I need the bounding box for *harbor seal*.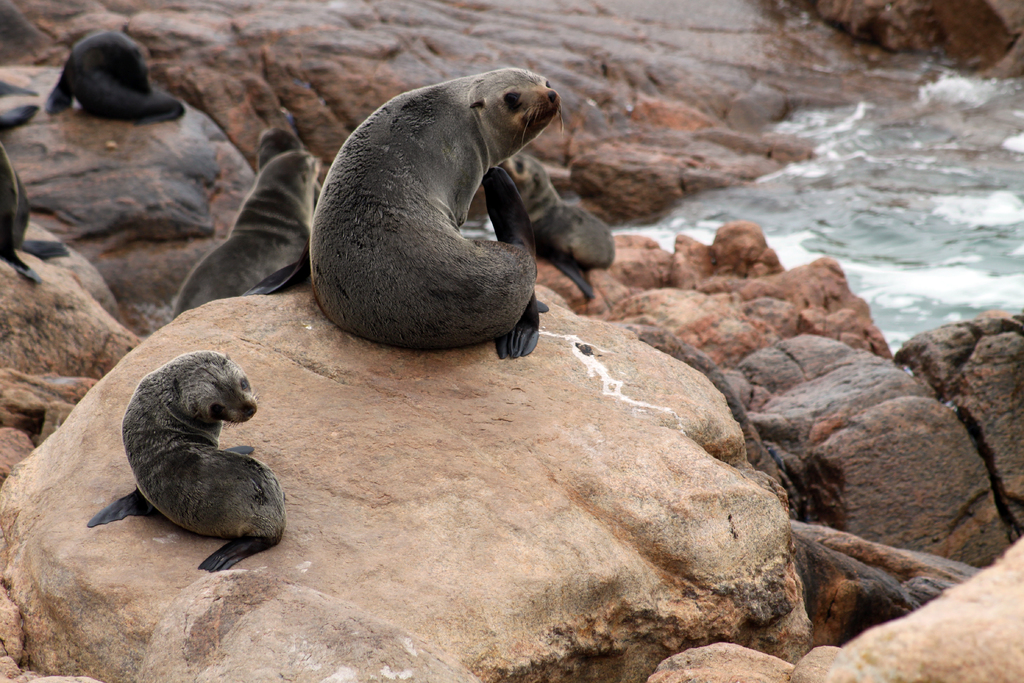
Here it is: 81,346,290,576.
